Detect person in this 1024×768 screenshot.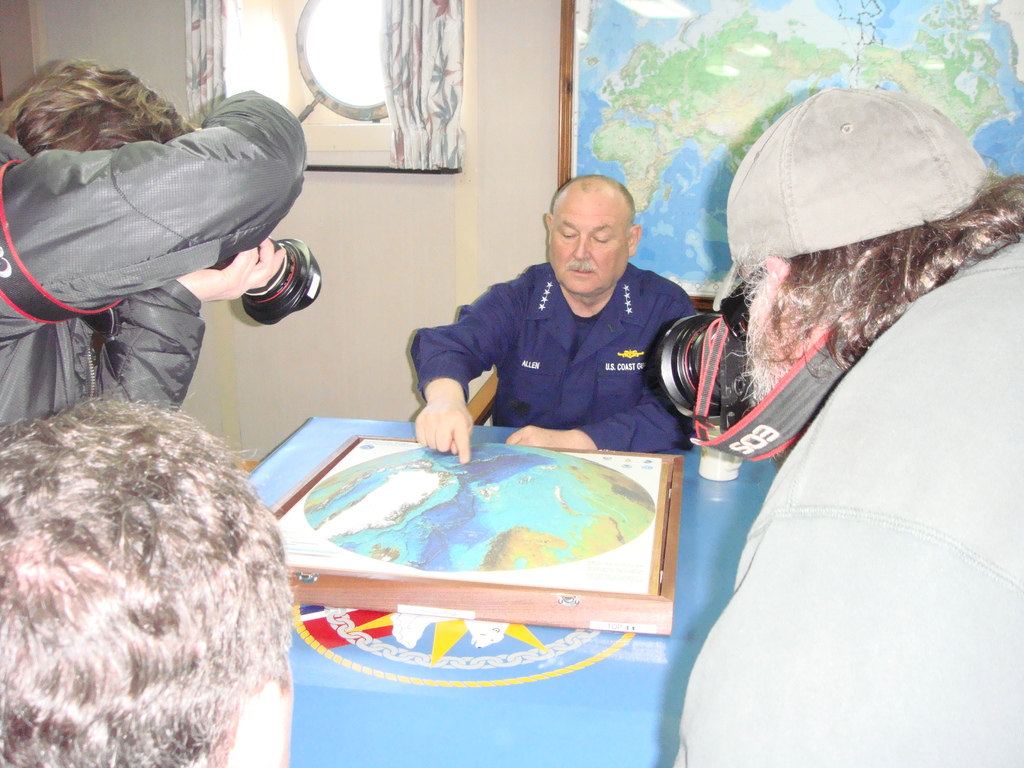
Detection: 412,175,708,457.
